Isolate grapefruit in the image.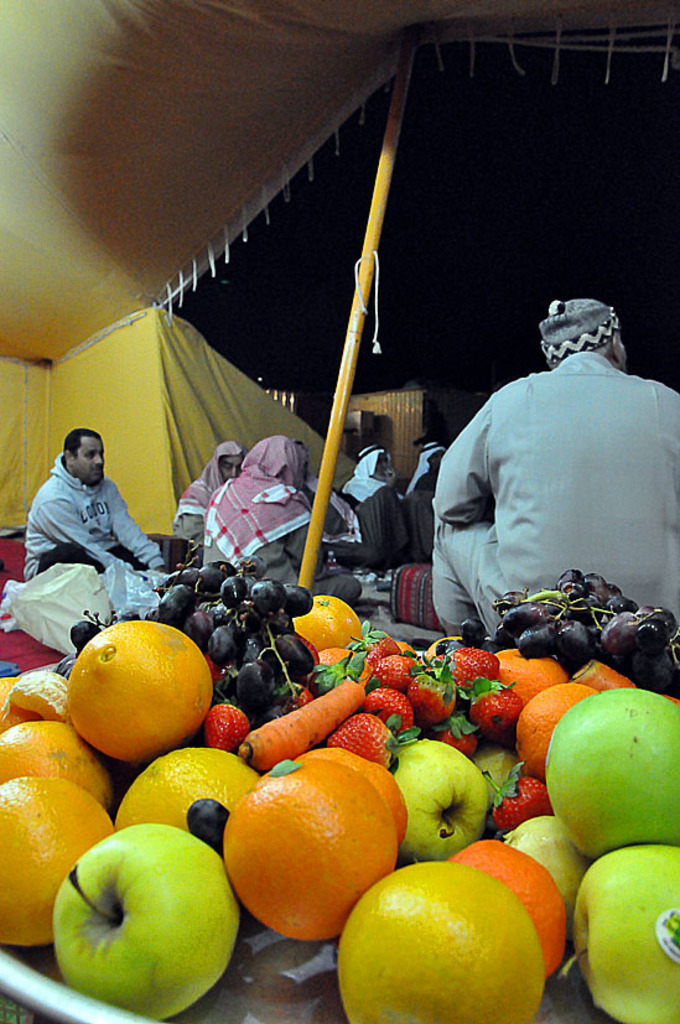
Isolated region: x1=1, y1=666, x2=63, y2=731.
